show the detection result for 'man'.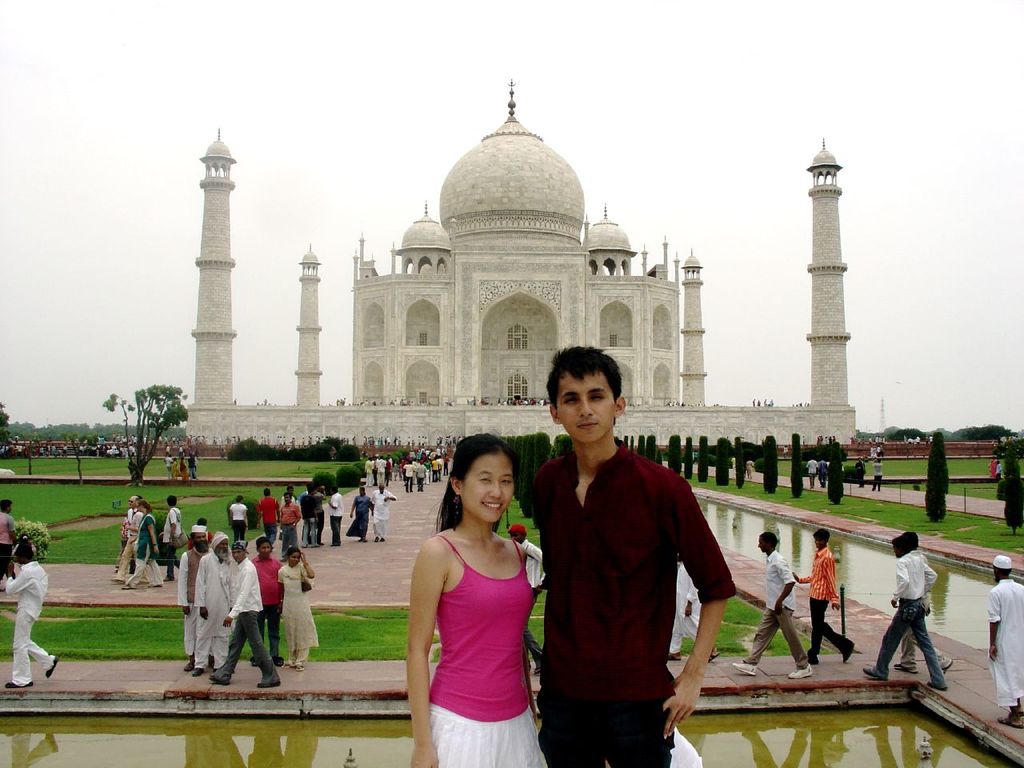
box=[202, 538, 286, 690].
